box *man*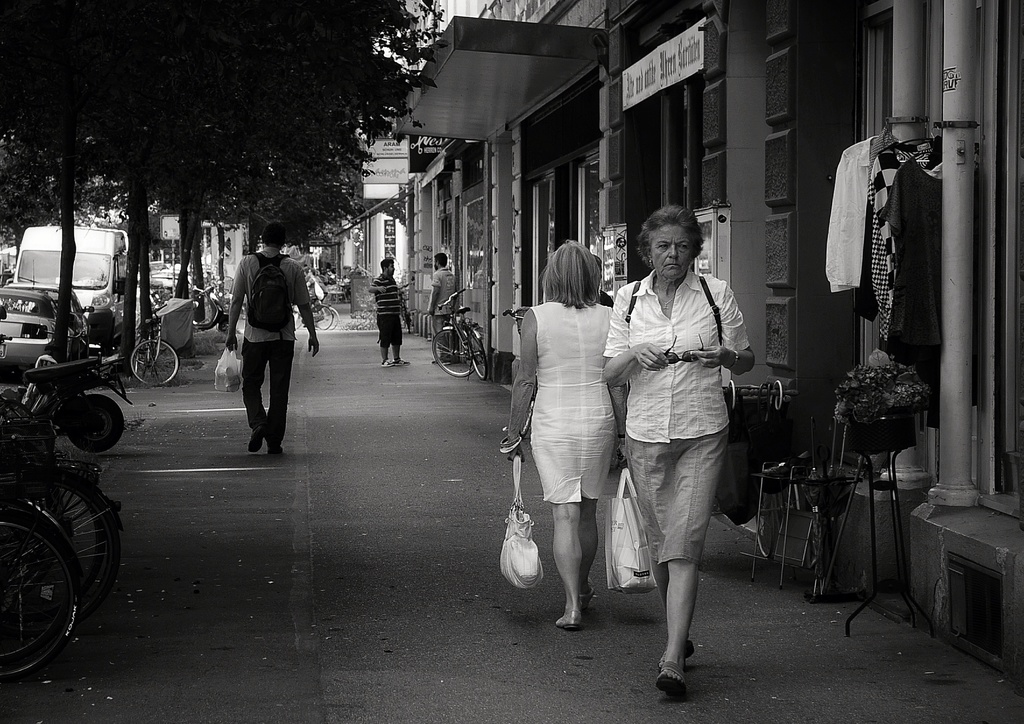
[371,257,406,370]
